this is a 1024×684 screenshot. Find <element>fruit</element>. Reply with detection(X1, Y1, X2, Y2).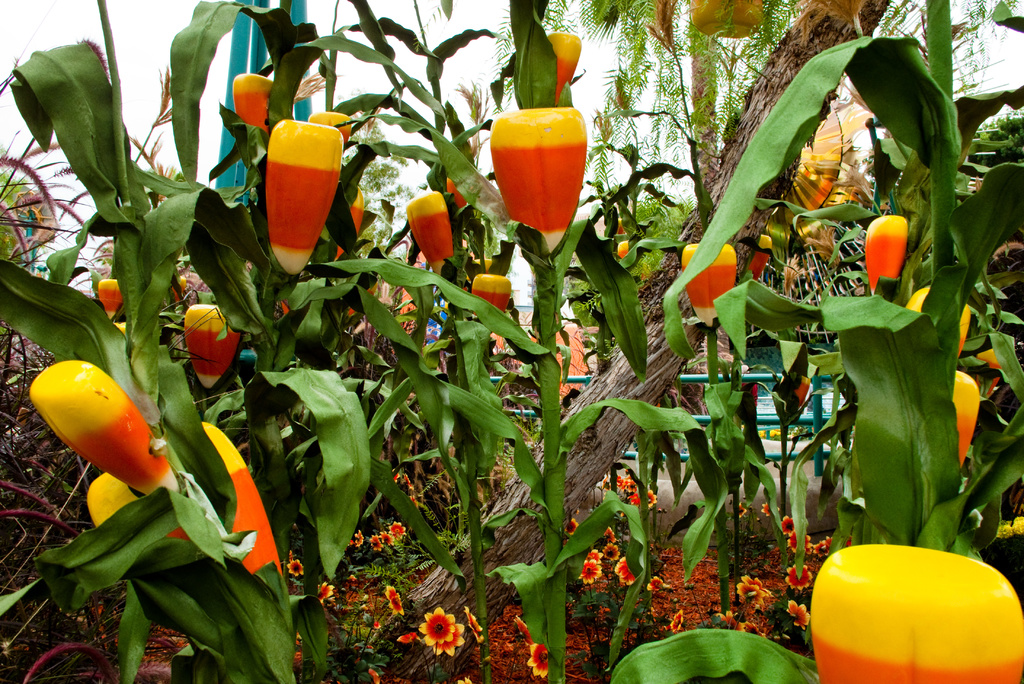
detection(26, 357, 177, 501).
